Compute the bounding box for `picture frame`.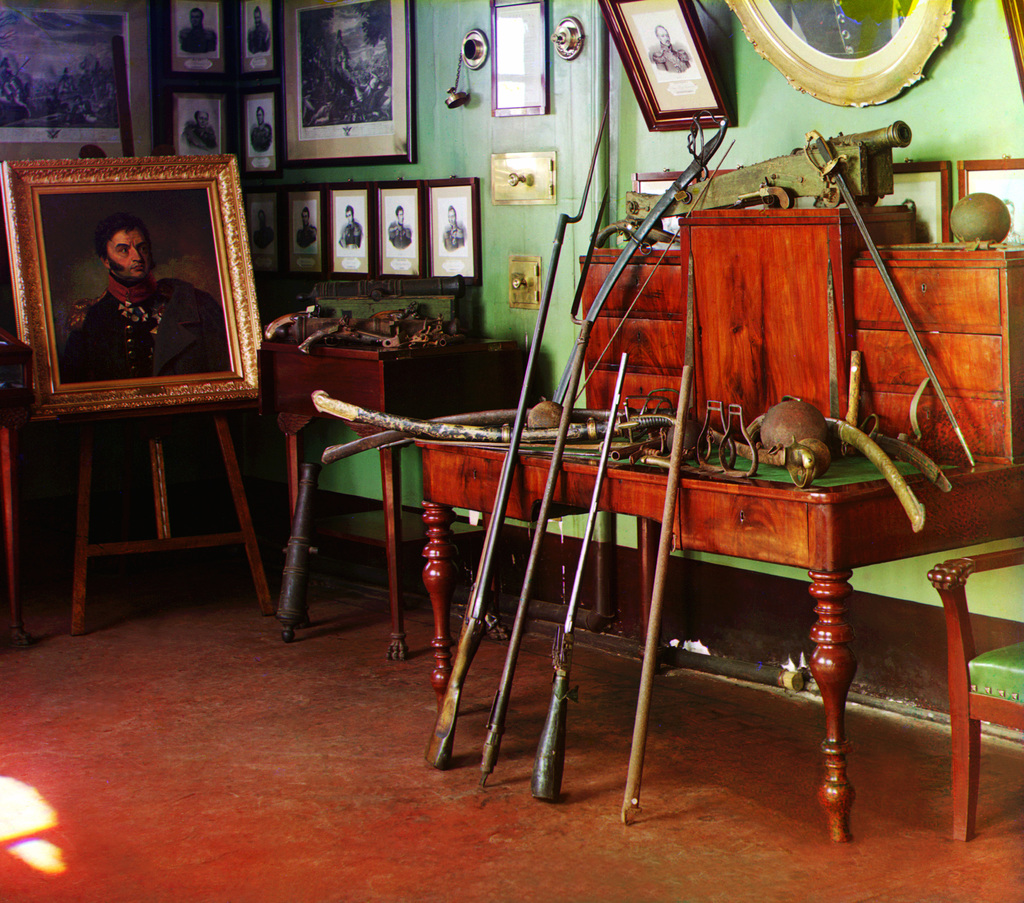
bbox(424, 176, 479, 286).
